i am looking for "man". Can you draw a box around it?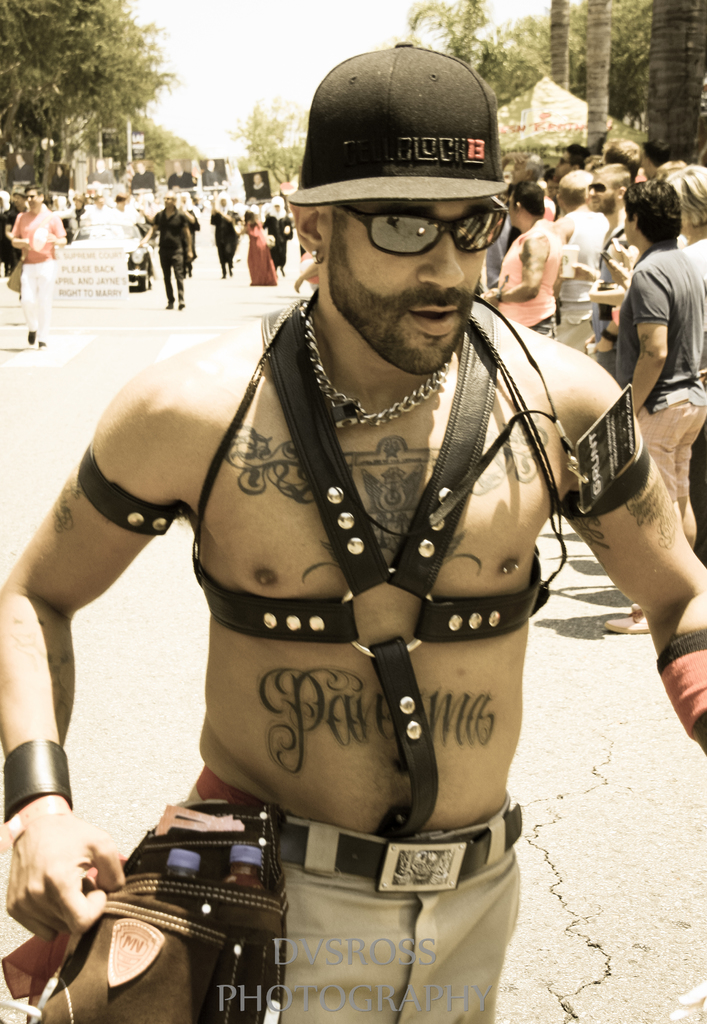
Sure, the bounding box is box(489, 182, 565, 333).
